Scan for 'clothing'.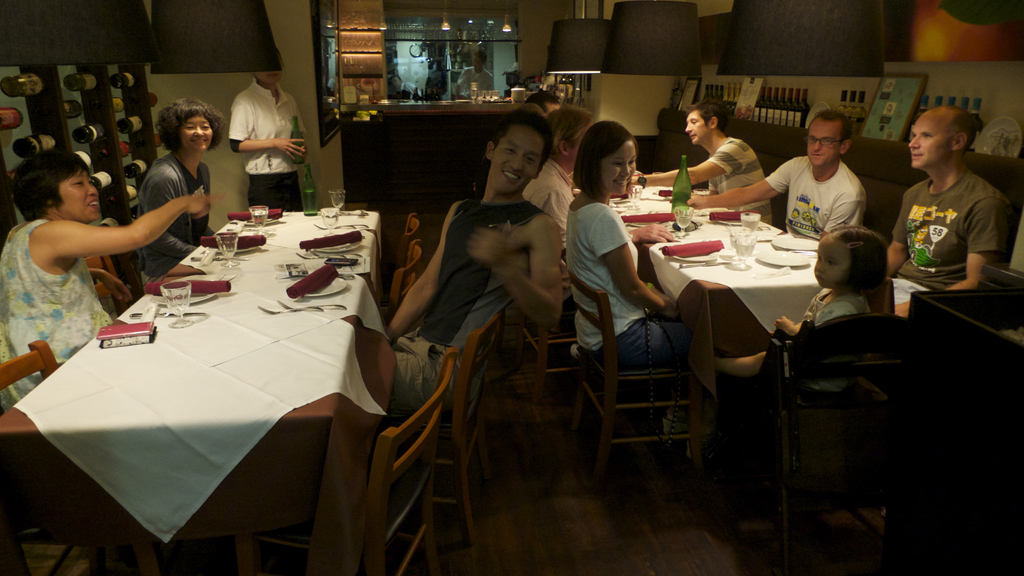
Scan result: region(801, 286, 874, 397).
